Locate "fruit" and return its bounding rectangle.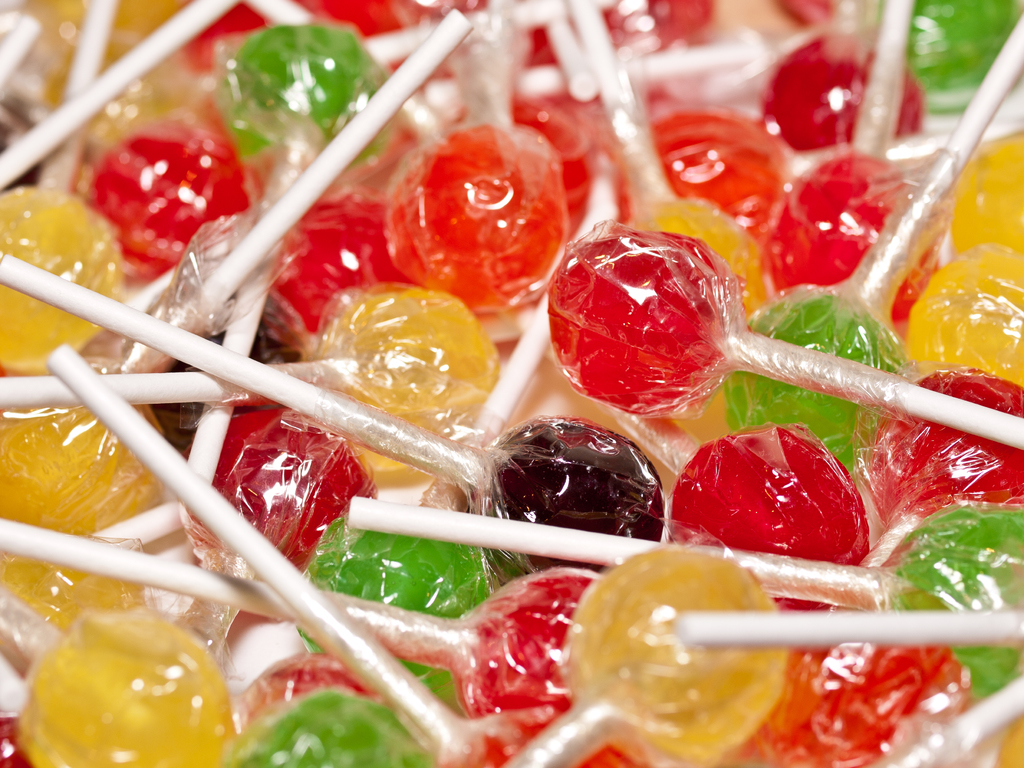
(left=684, top=424, right=873, bottom=559).
